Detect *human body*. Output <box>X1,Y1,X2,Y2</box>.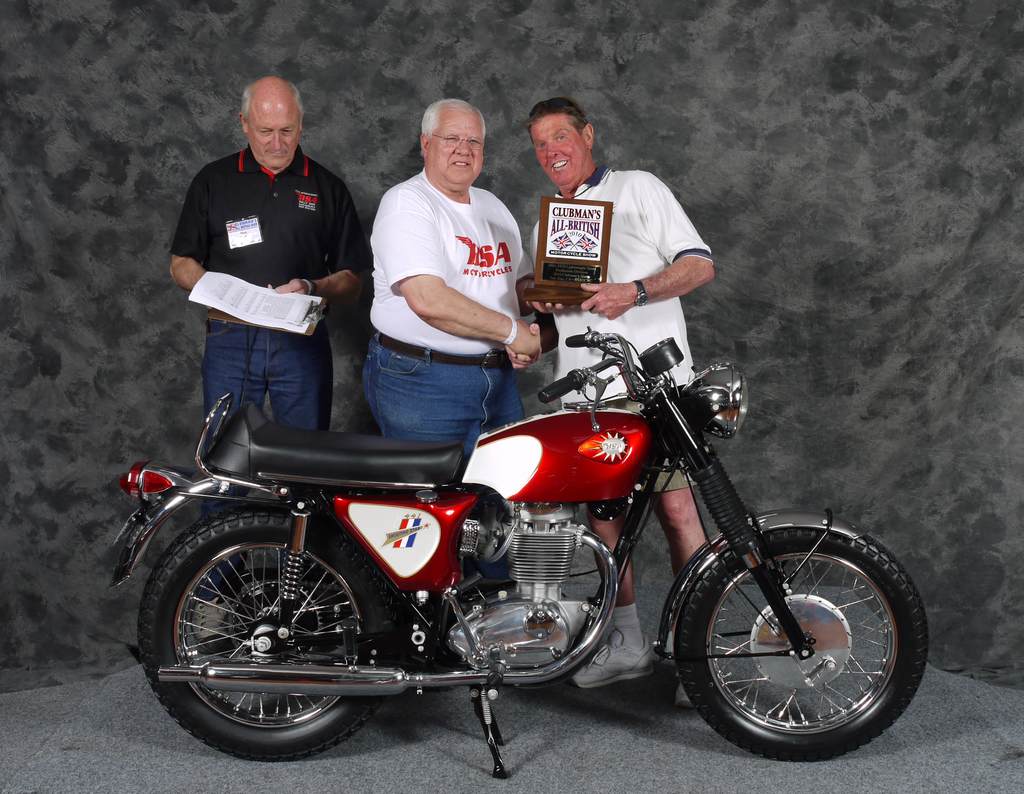
<box>326,100,550,494</box>.
